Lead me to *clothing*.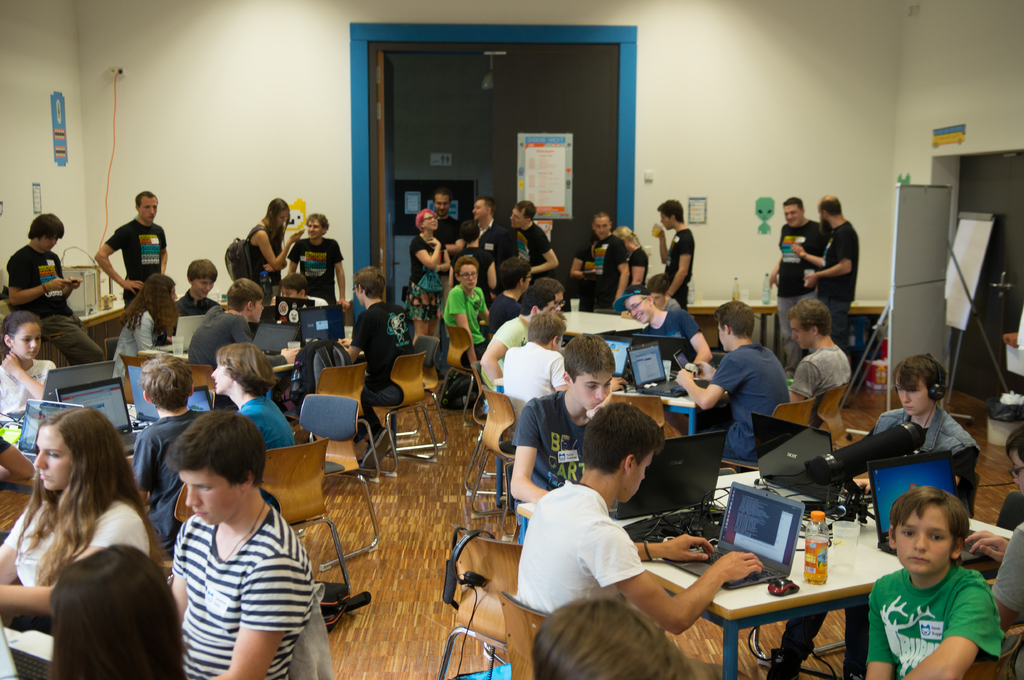
Lead to <region>354, 292, 402, 398</region>.
